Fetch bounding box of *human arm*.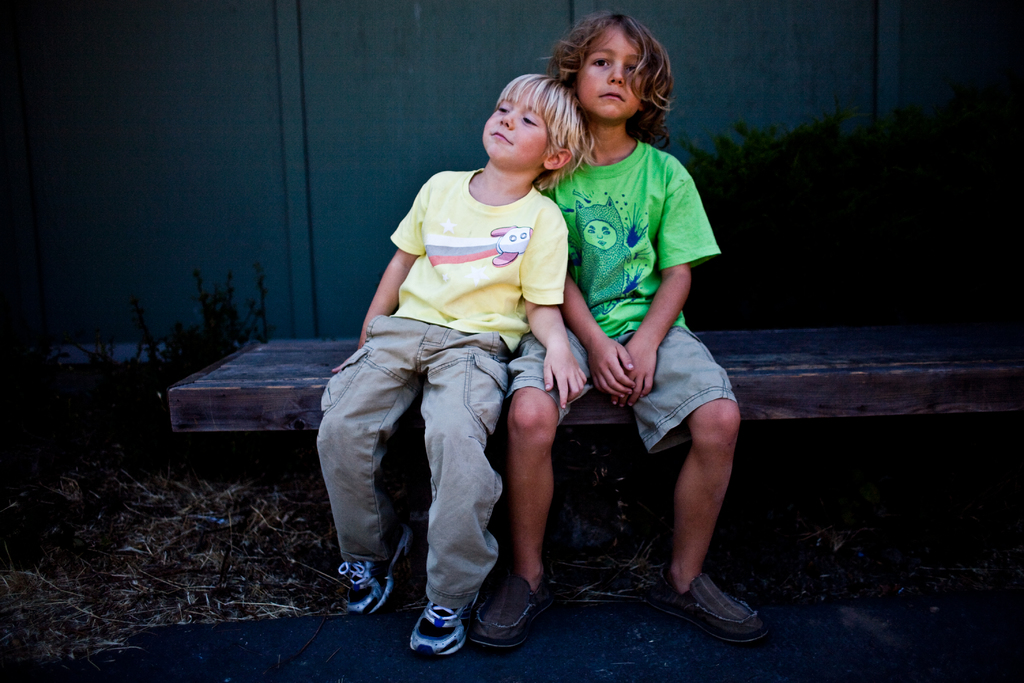
Bbox: bbox=[610, 167, 714, 408].
